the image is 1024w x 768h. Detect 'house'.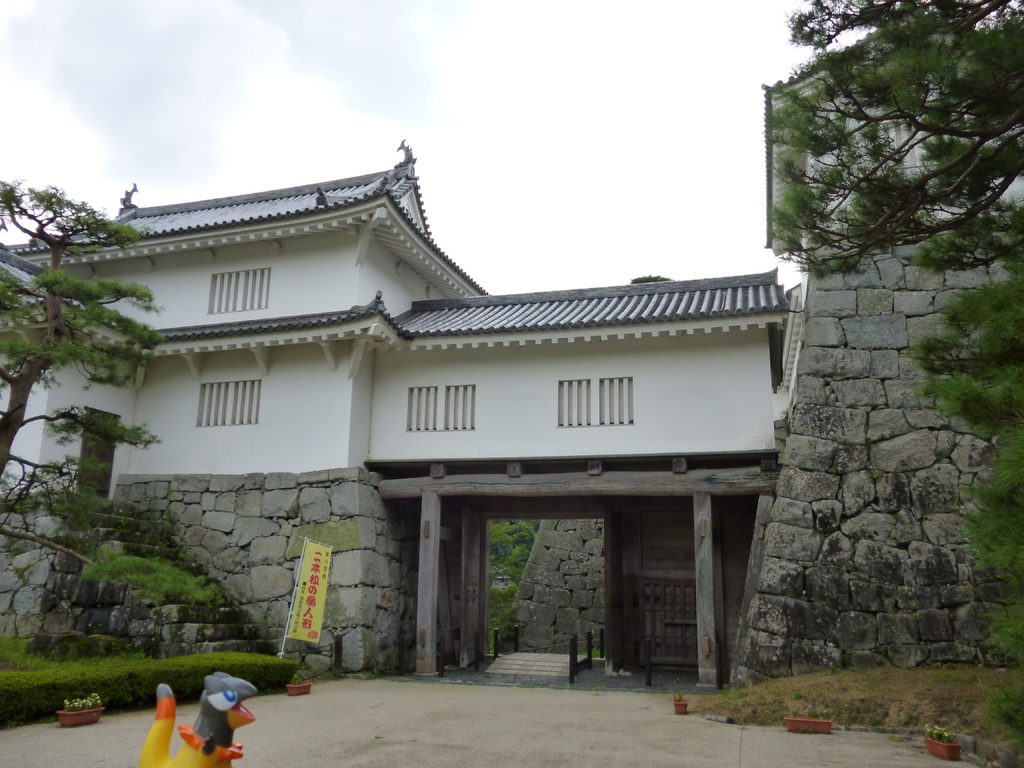
Detection: {"x1": 100, "y1": 197, "x2": 803, "y2": 651}.
